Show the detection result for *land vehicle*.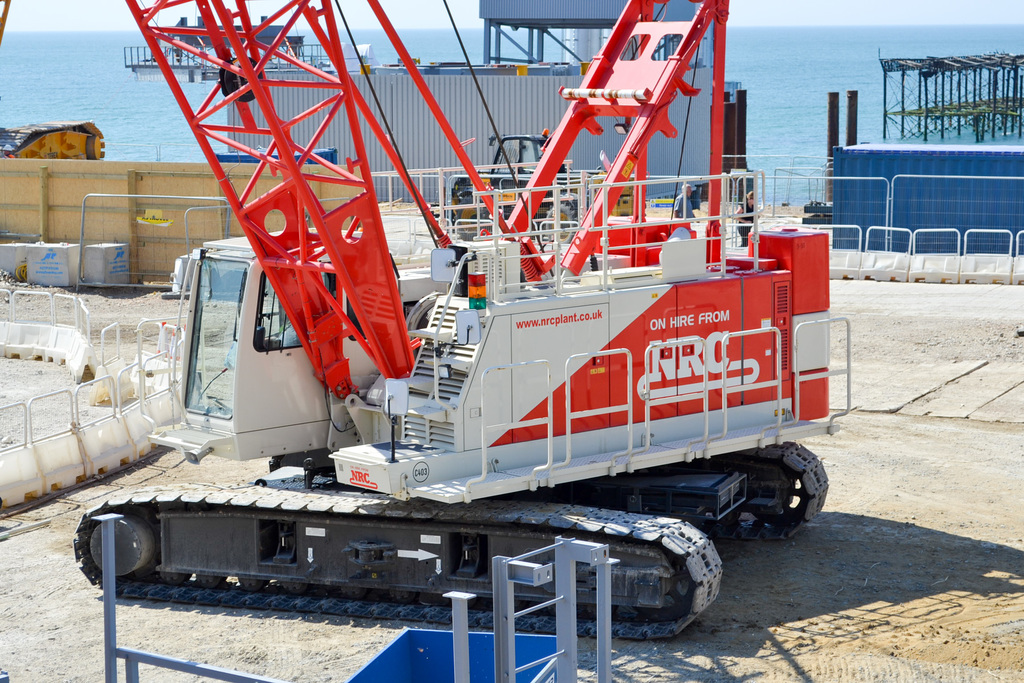
pyautogui.locateOnScreen(70, 0, 846, 639).
